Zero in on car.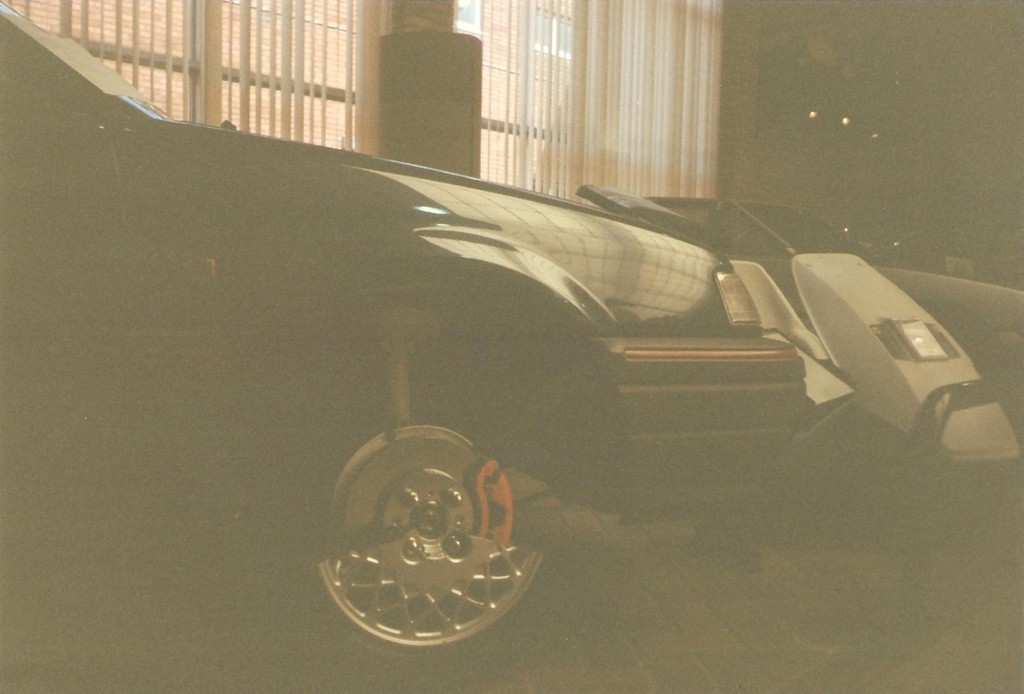
Zeroed in: crop(0, 1, 808, 663).
